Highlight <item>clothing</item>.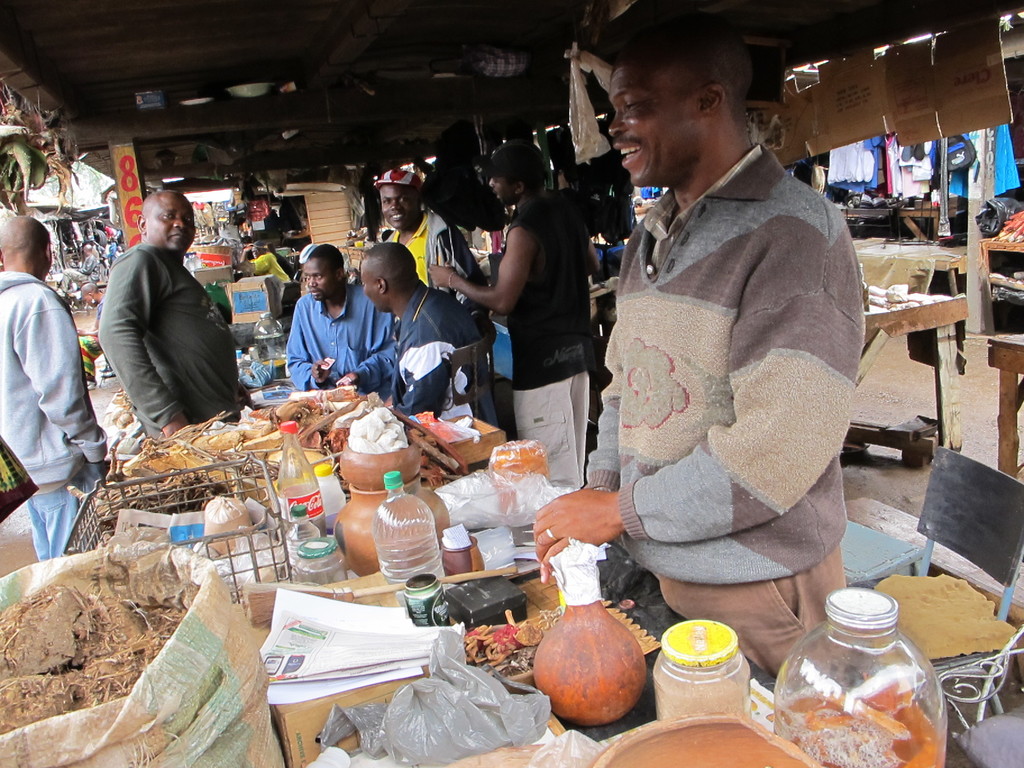
Highlighted region: bbox=[490, 192, 592, 495].
